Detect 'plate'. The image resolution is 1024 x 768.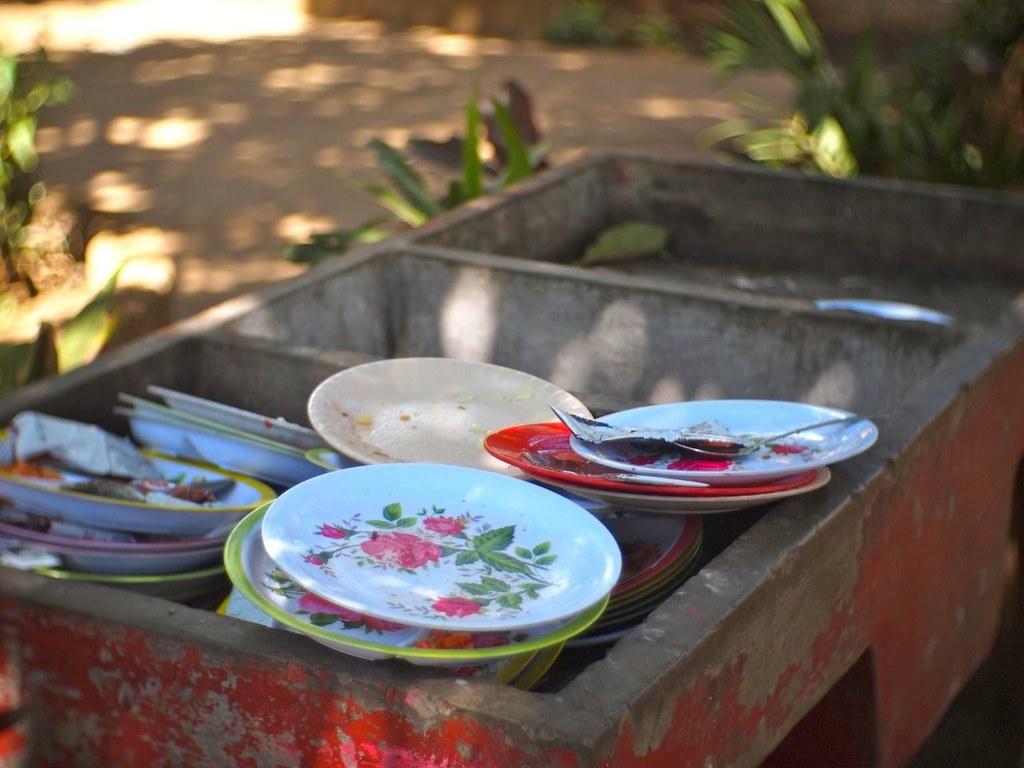
left=231, top=479, right=618, bottom=656.
